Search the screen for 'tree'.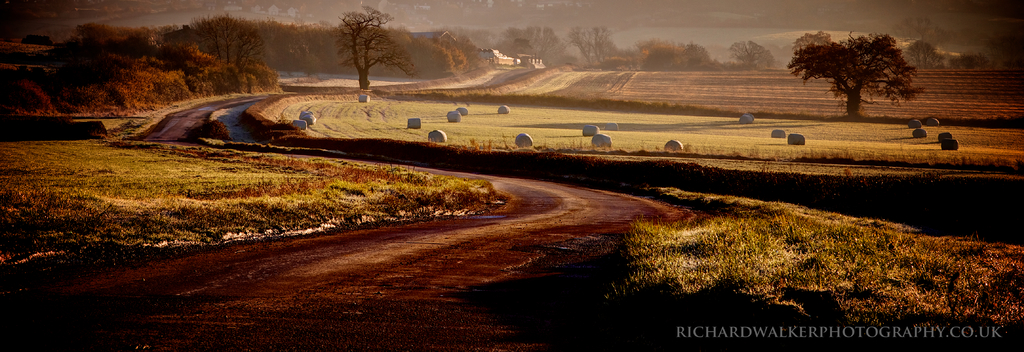
Found at {"x1": 788, "y1": 16, "x2": 924, "y2": 108}.
